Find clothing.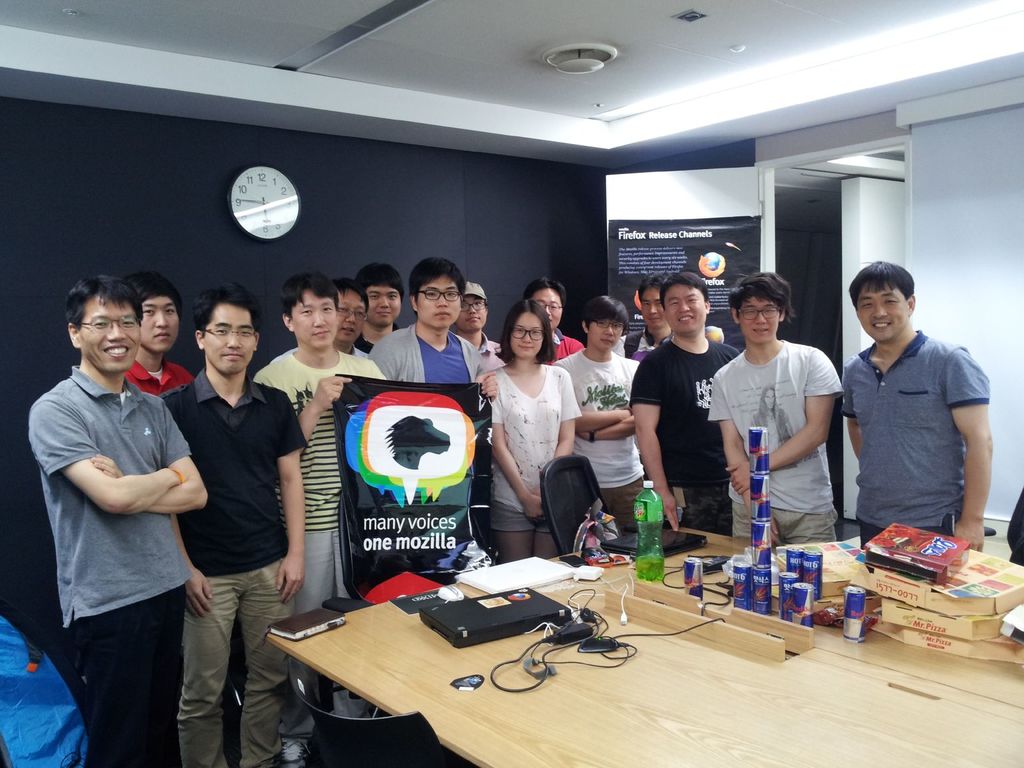
locate(40, 298, 205, 744).
